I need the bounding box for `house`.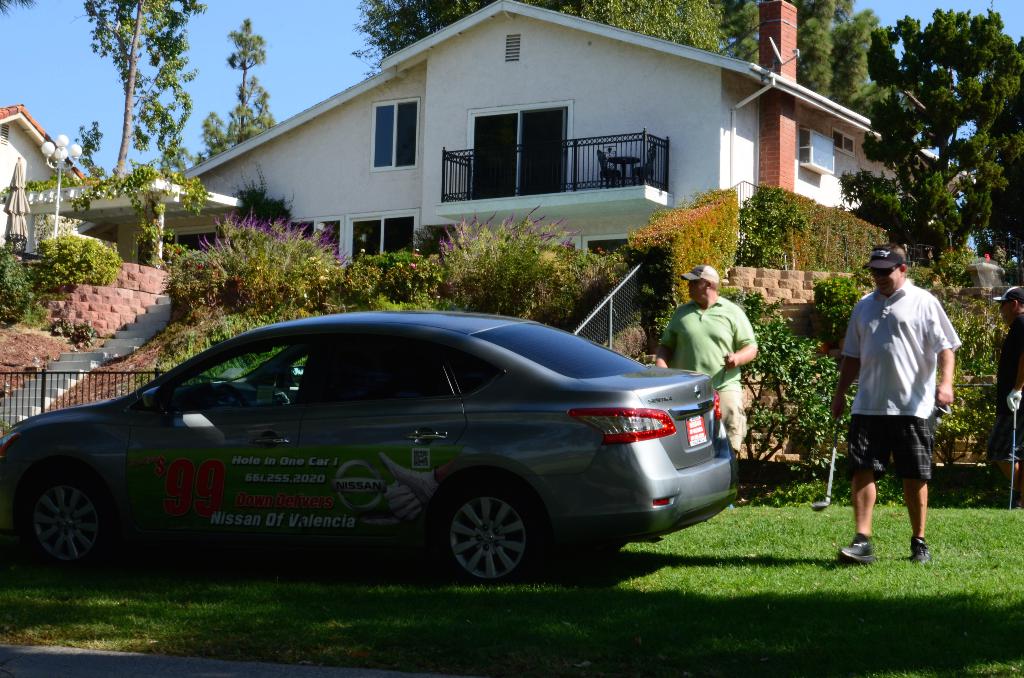
Here it is: <box>0,101,84,302</box>.
